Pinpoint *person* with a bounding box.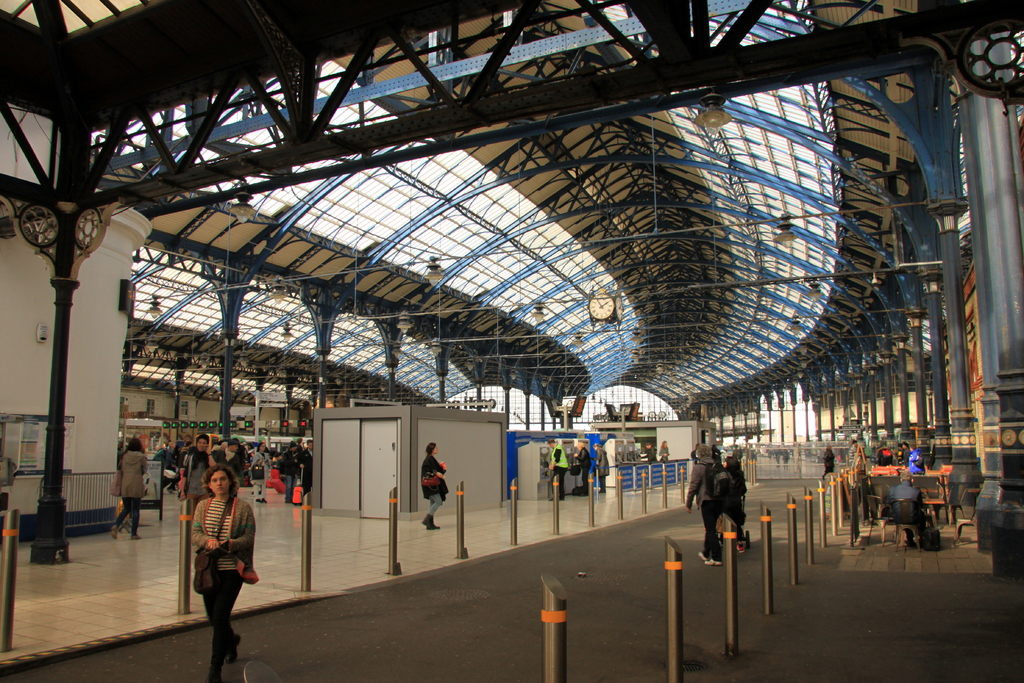
<region>781, 447, 793, 470</region>.
